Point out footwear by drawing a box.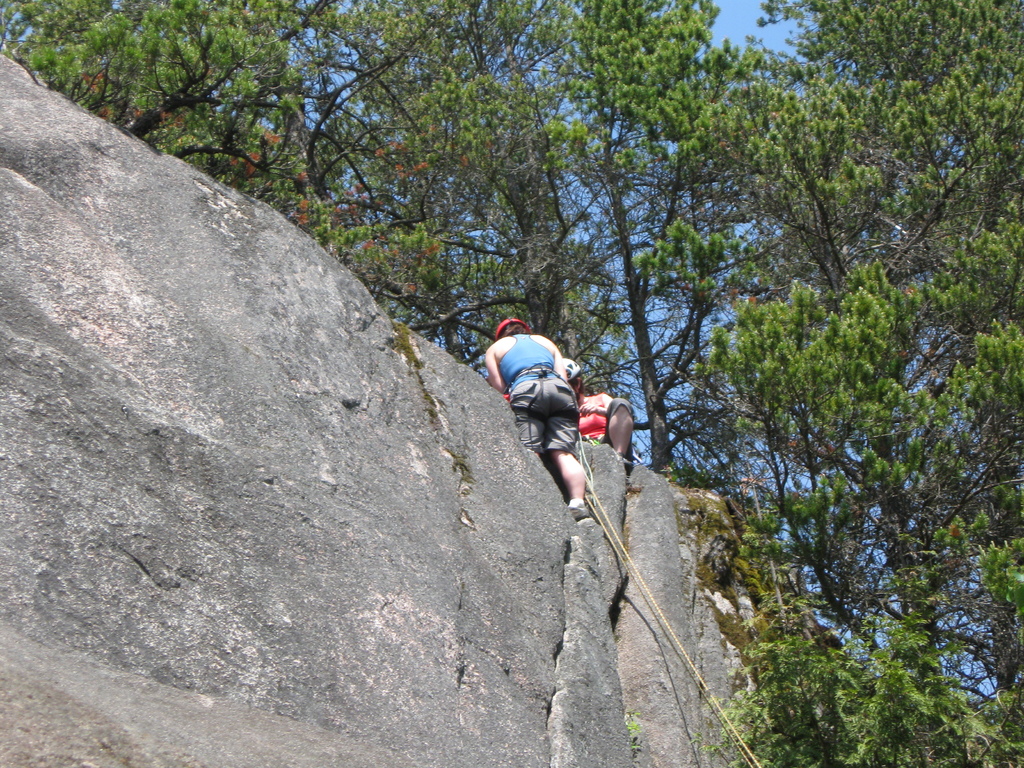
{"x1": 565, "y1": 502, "x2": 592, "y2": 524}.
